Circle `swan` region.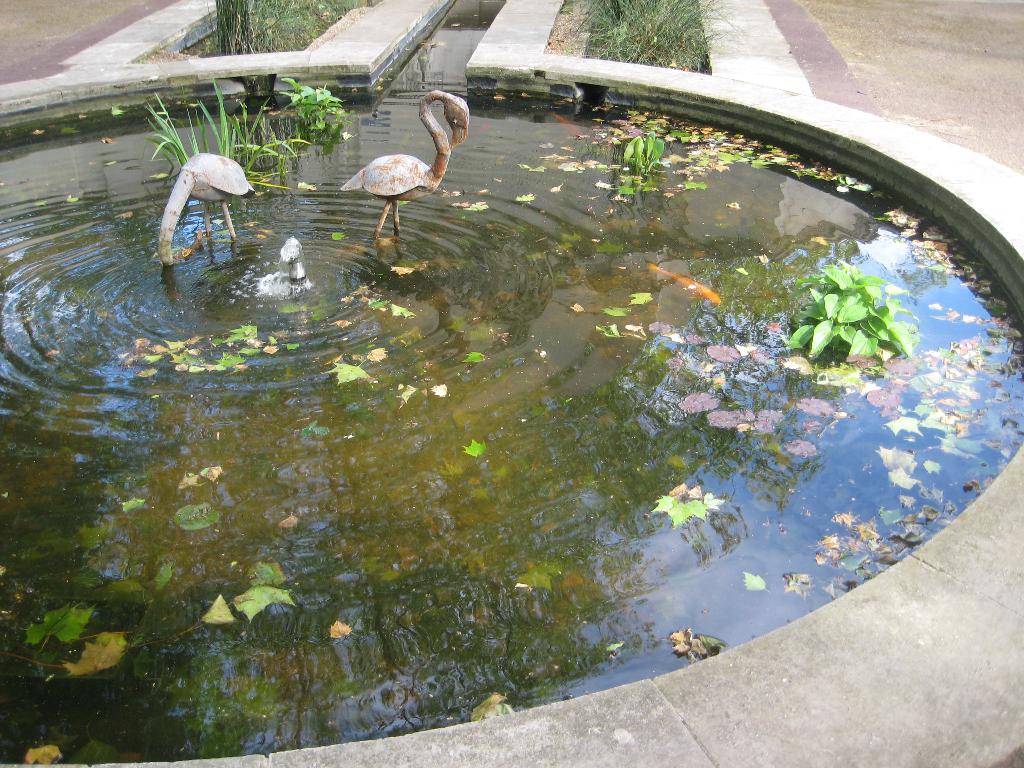
Region: 143,135,253,260.
